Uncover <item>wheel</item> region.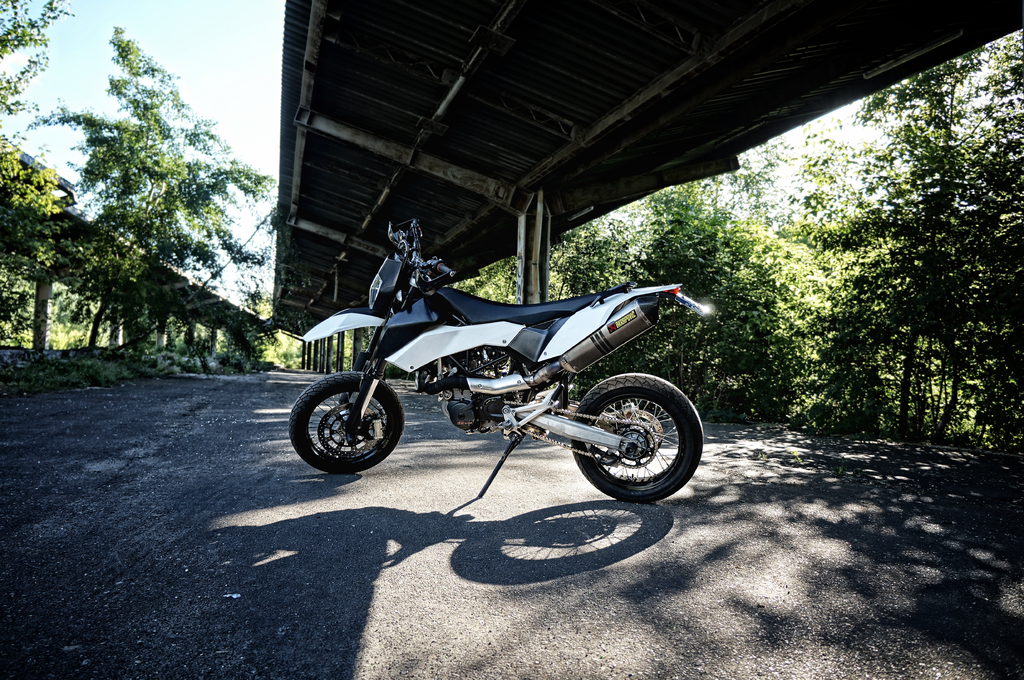
Uncovered: 570 374 703 504.
